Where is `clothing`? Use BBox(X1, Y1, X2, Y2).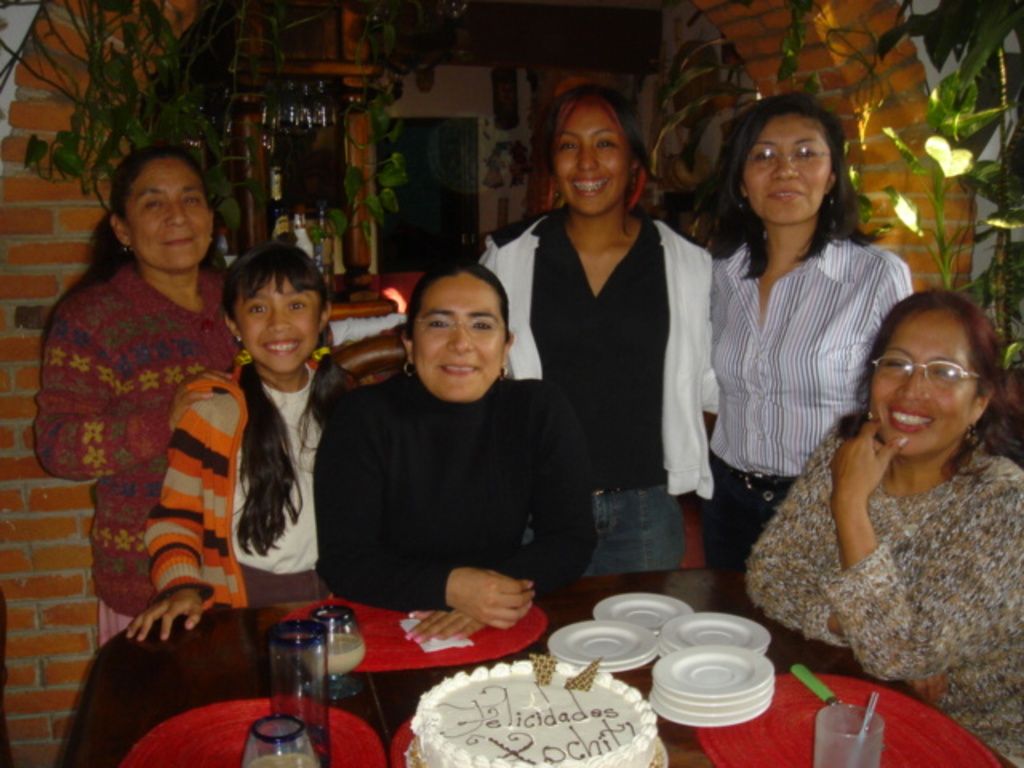
BBox(315, 370, 600, 613).
